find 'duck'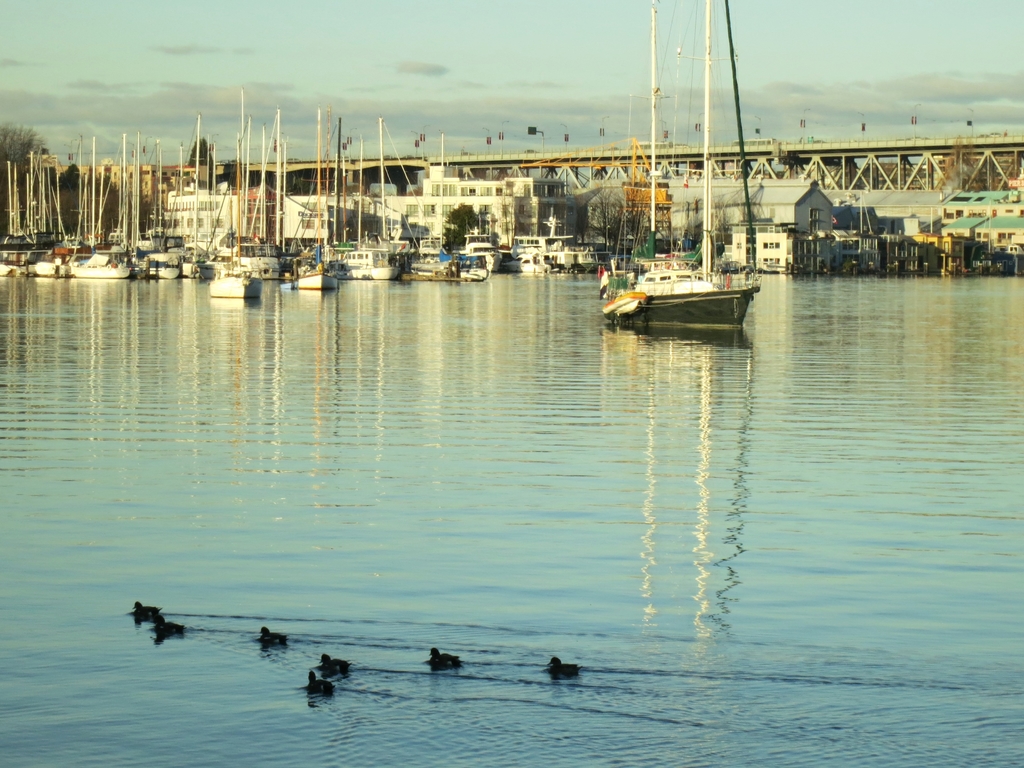
[x1=254, y1=626, x2=286, y2=655]
